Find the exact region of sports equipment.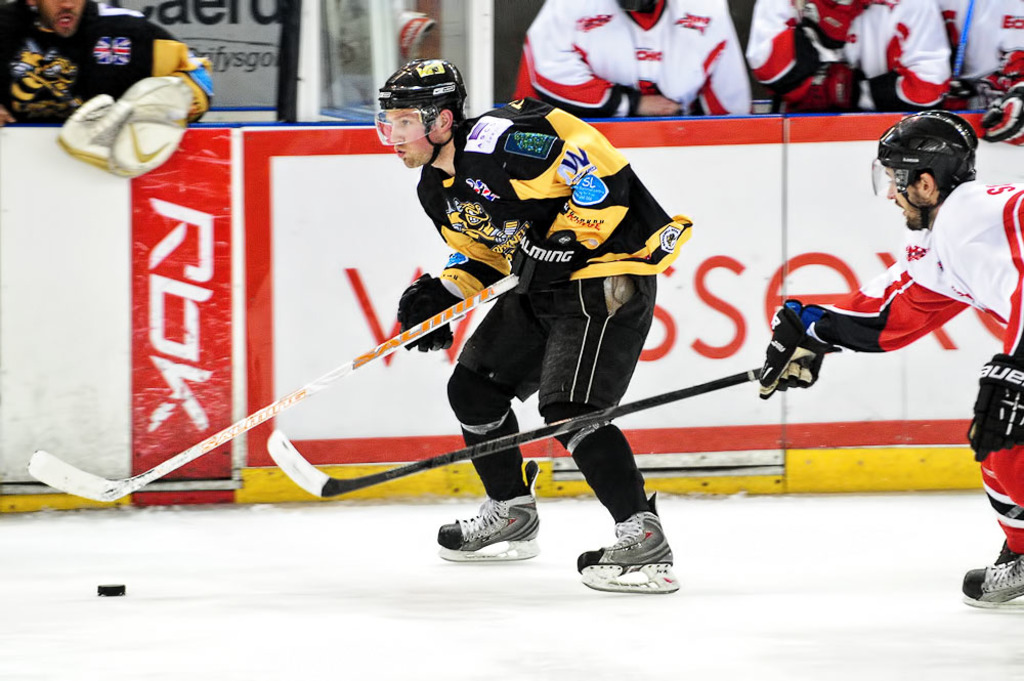
Exact region: 433/463/539/563.
